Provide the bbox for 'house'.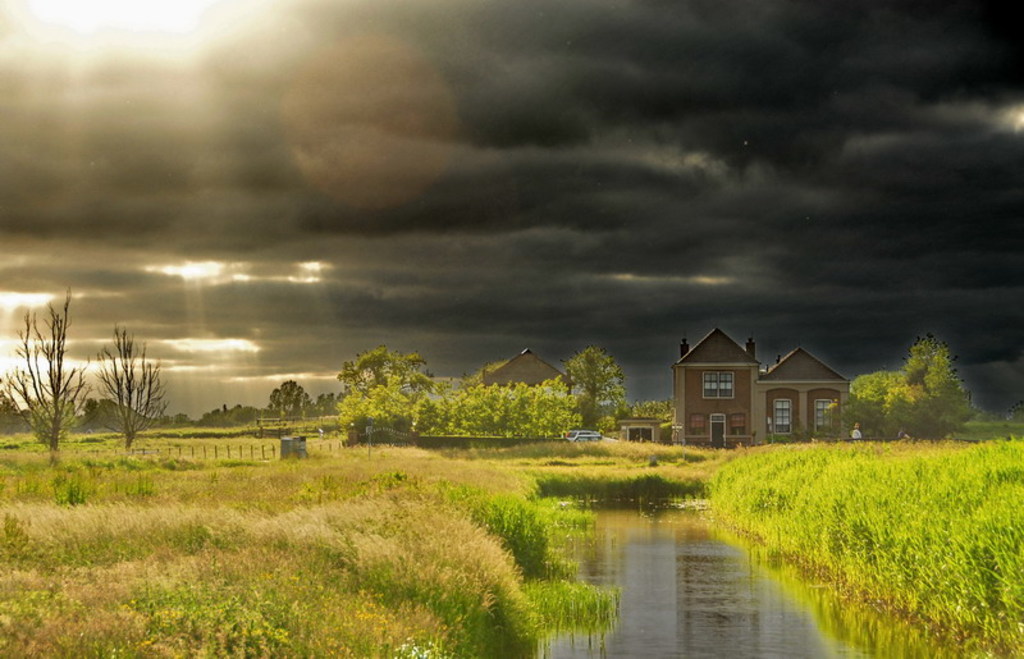
[x1=489, y1=344, x2=579, y2=388].
